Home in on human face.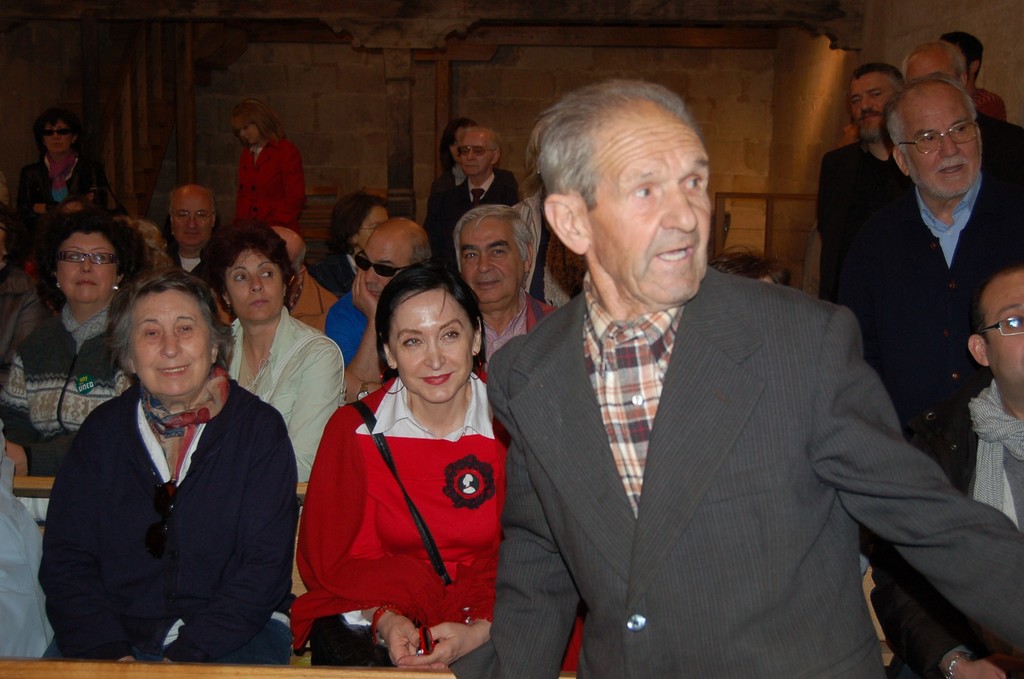
Homed in at {"x1": 58, "y1": 233, "x2": 114, "y2": 304}.
